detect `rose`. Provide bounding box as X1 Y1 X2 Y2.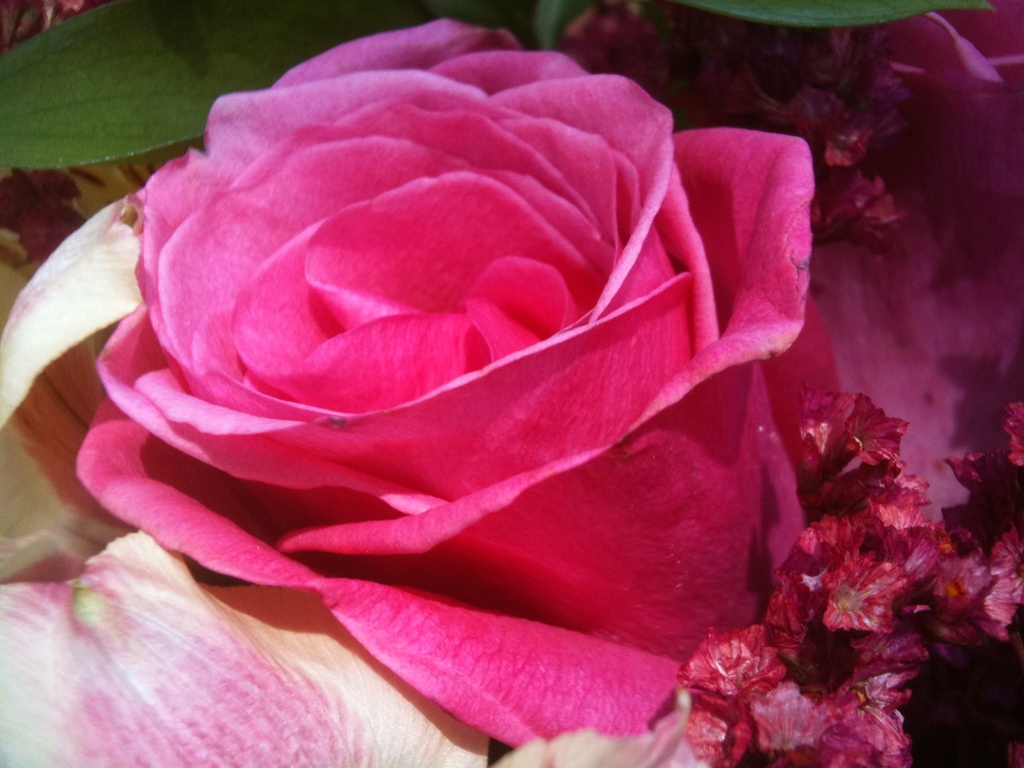
68 17 850 750.
